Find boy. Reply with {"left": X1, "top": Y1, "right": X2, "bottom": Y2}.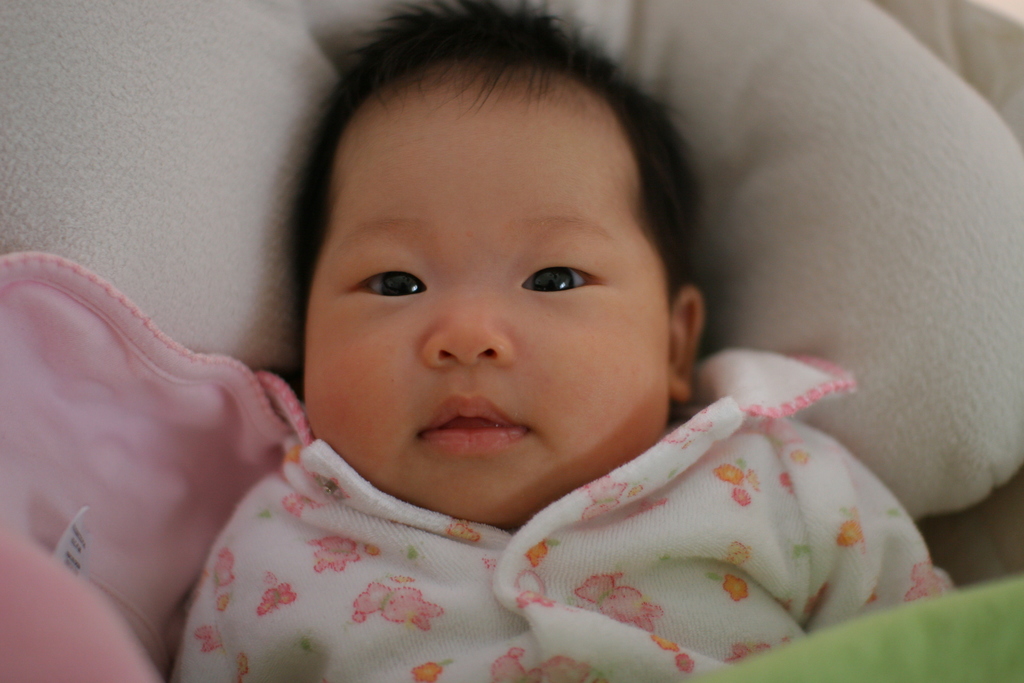
{"left": 177, "top": 0, "right": 963, "bottom": 682}.
